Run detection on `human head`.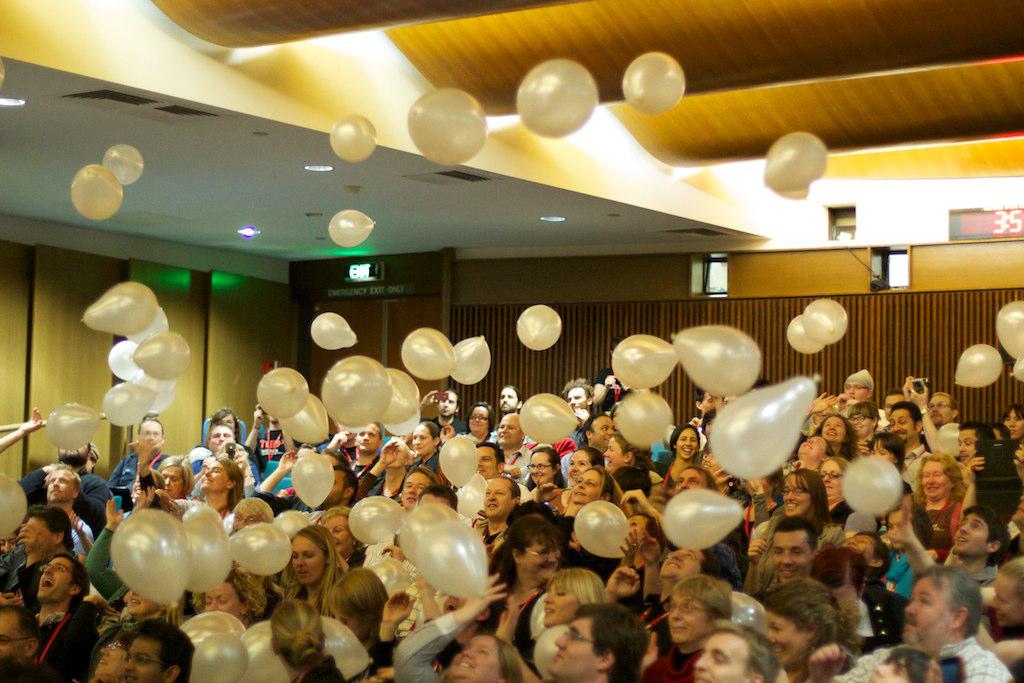
Result: x1=861 y1=428 x2=906 y2=465.
